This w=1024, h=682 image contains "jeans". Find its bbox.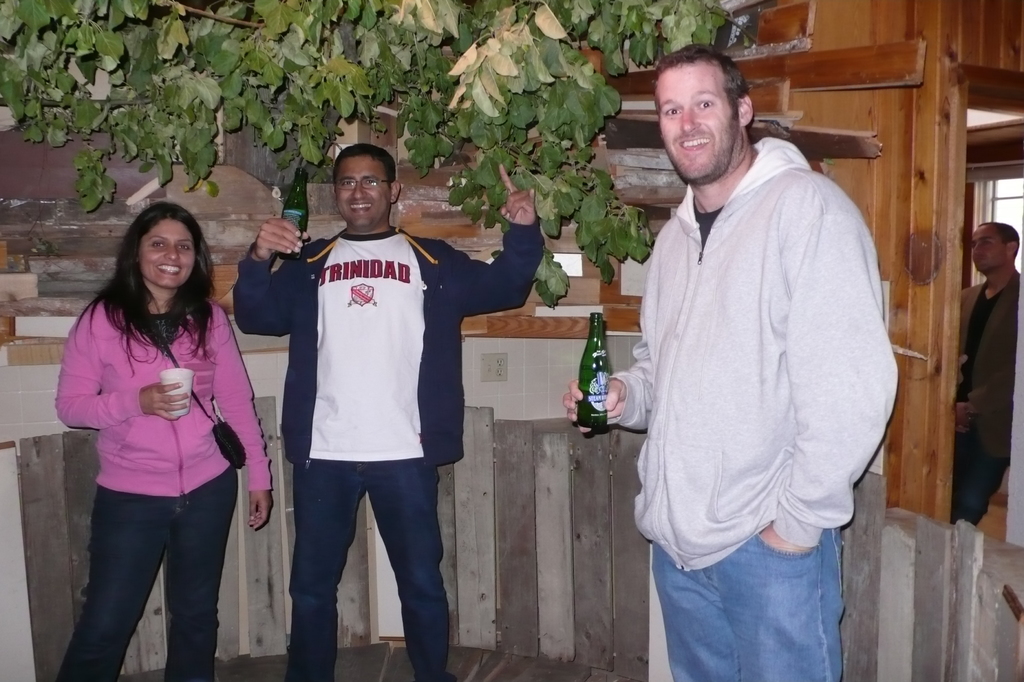
select_region(653, 529, 846, 681).
